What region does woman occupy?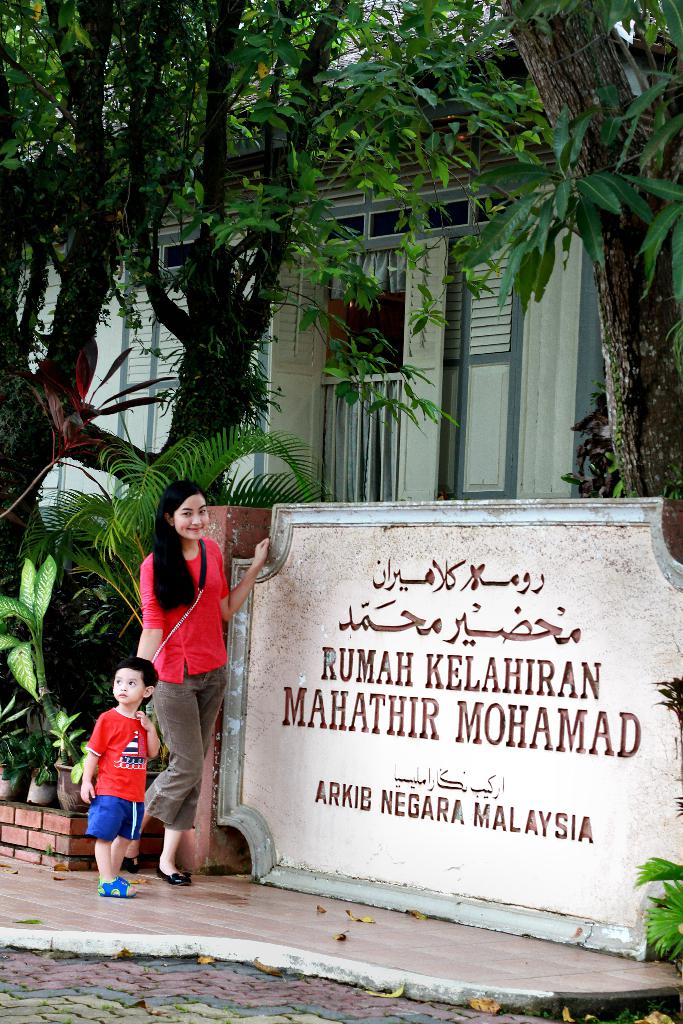
rect(126, 486, 243, 854).
